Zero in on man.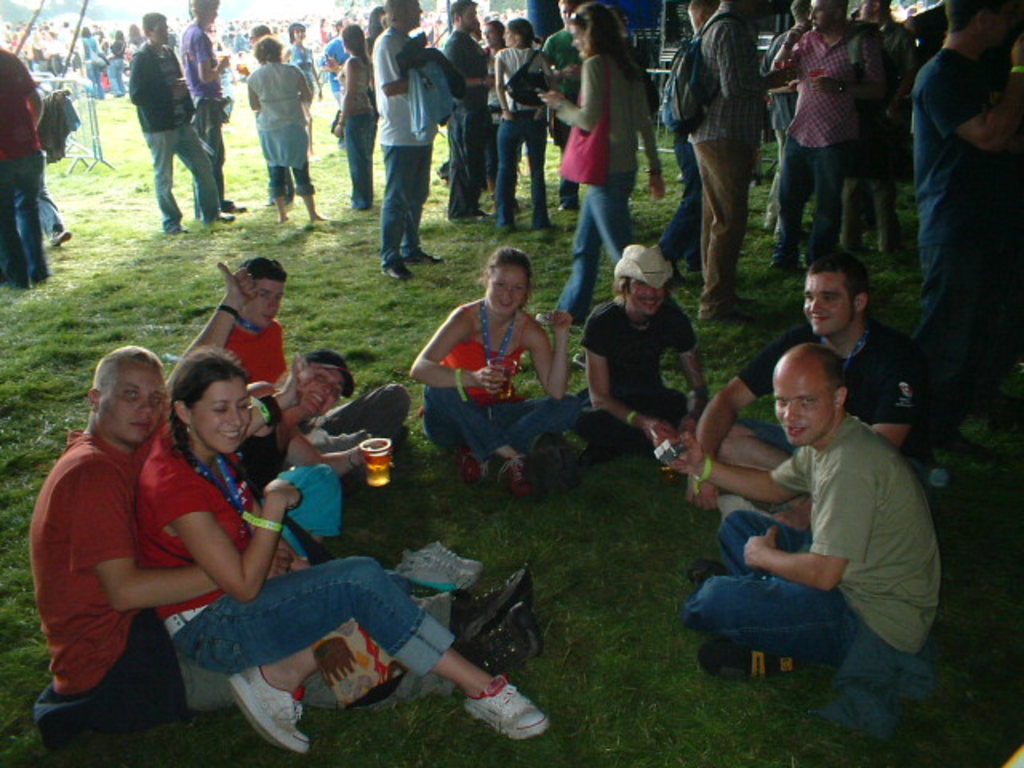
Zeroed in: left=536, top=0, right=584, bottom=206.
